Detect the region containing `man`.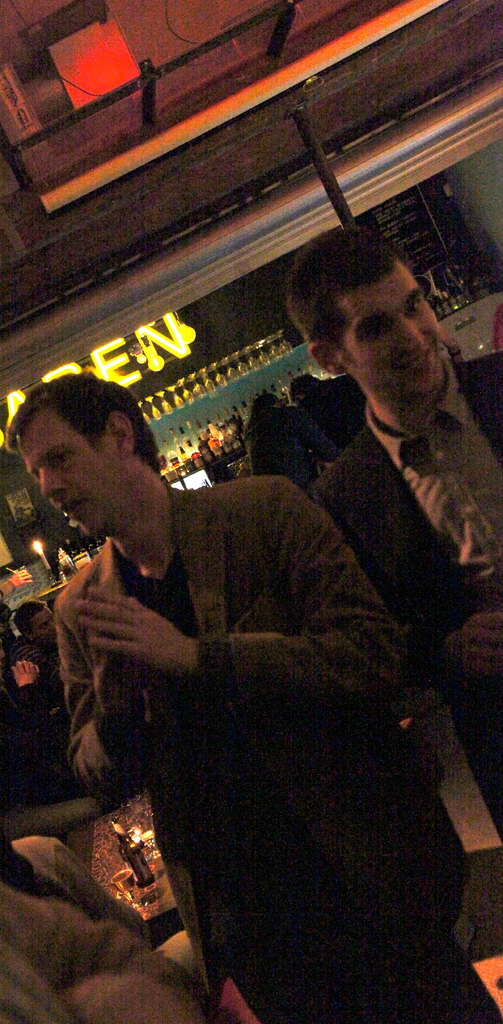
box(285, 370, 363, 452).
